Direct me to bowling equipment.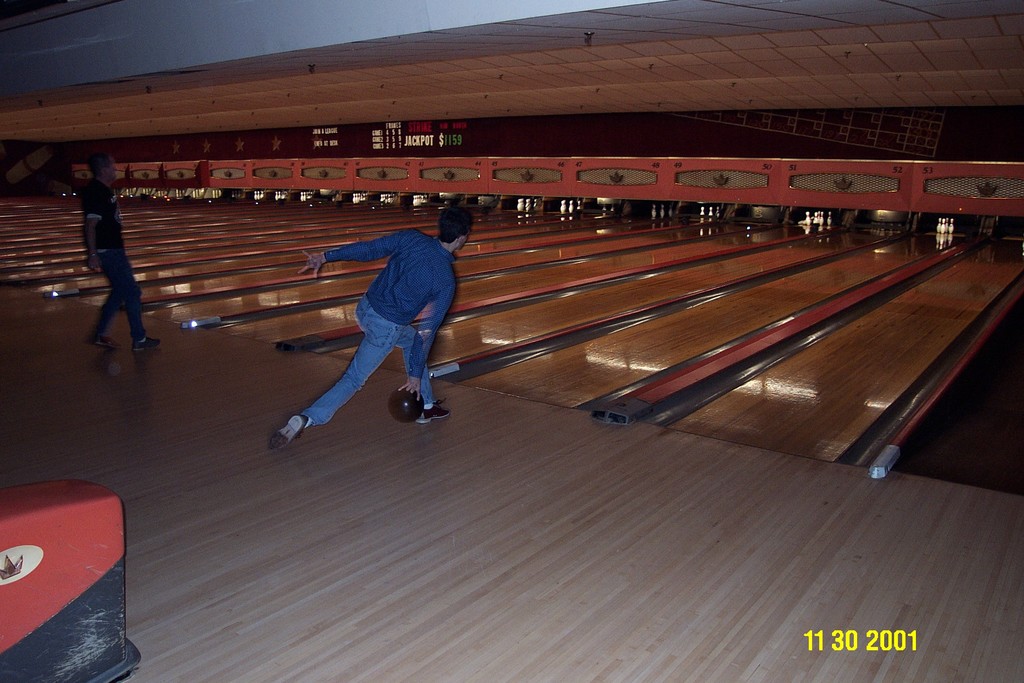
Direction: bbox(385, 383, 426, 415).
